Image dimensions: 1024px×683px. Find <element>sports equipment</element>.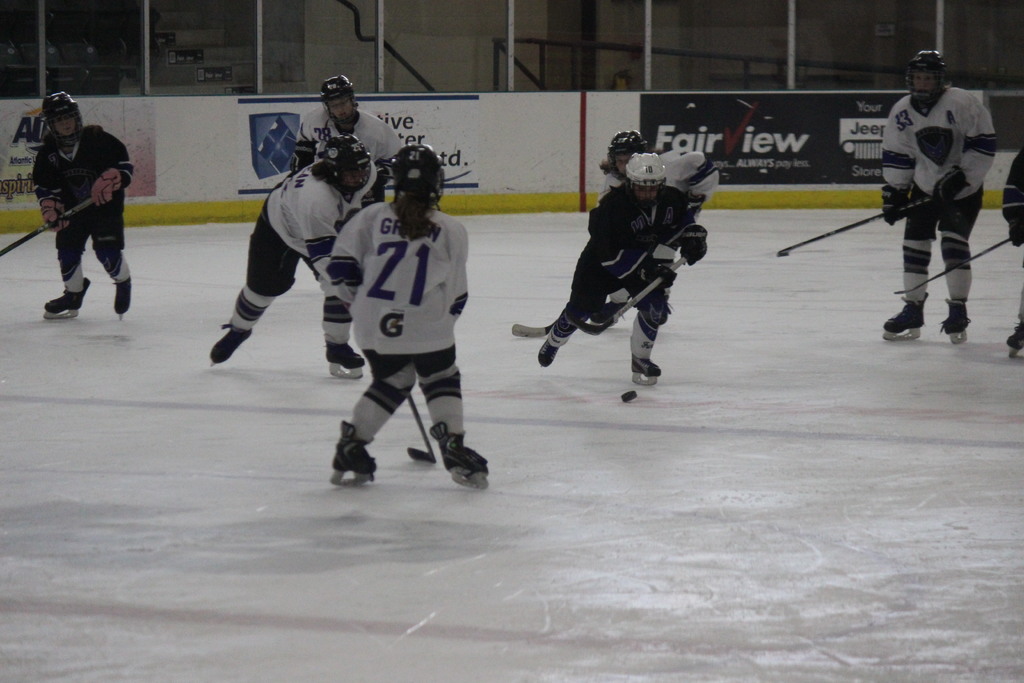
region(630, 350, 661, 388).
